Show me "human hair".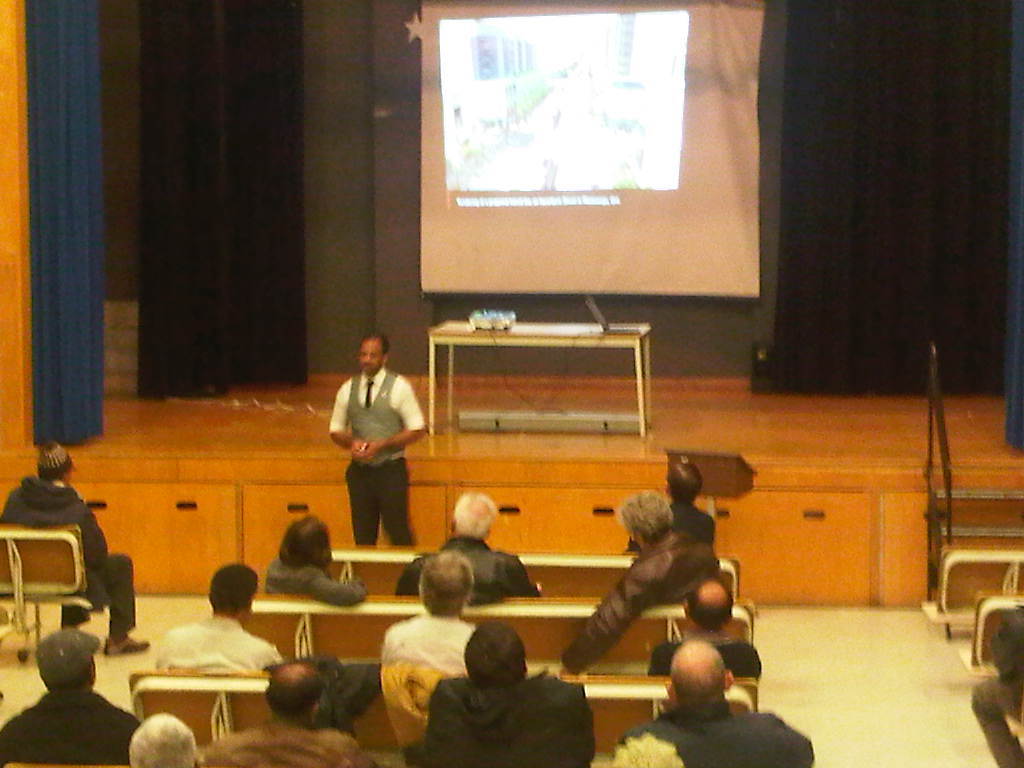
"human hair" is here: bbox=(128, 711, 195, 767).
